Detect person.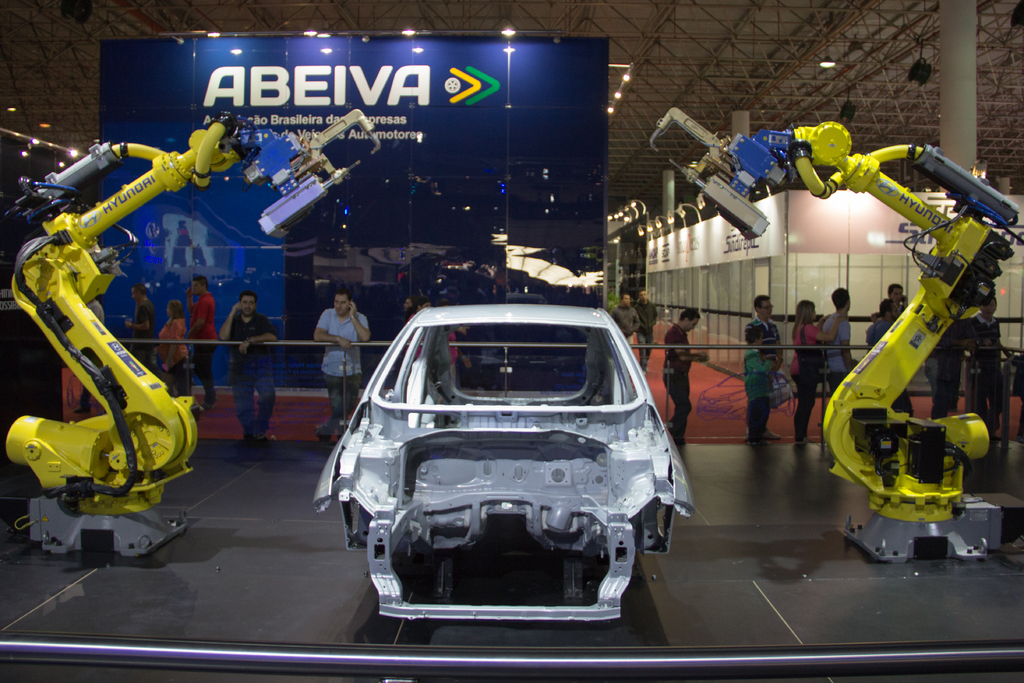
Detected at bbox(659, 306, 705, 442).
